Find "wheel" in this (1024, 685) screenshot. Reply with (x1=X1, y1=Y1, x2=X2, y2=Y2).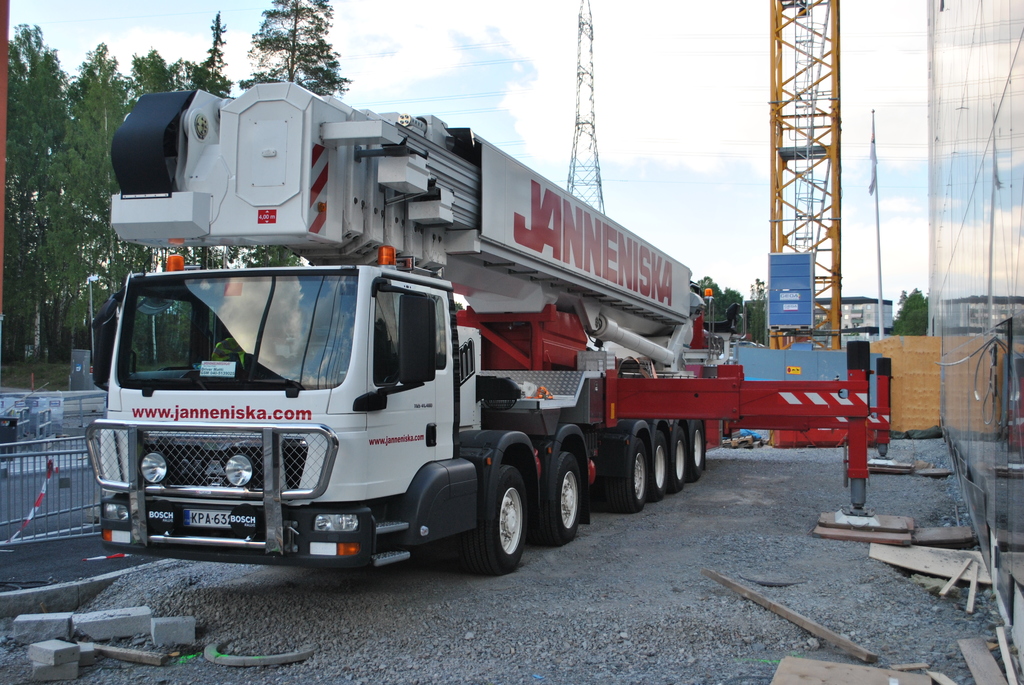
(x1=673, y1=425, x2=689, y2=489).
